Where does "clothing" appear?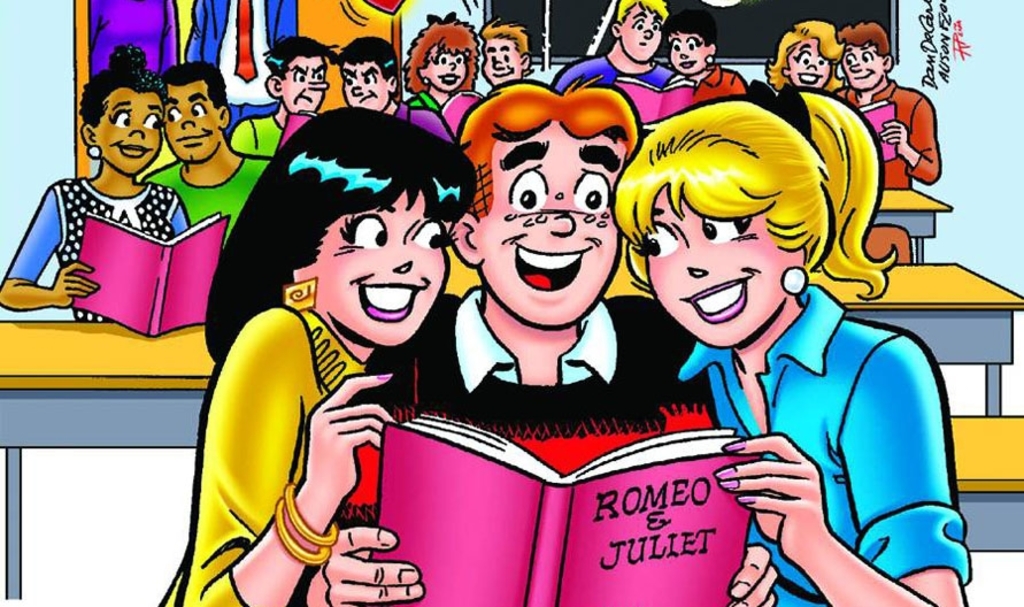
Appears at <box>293,290,722,606</box>.
